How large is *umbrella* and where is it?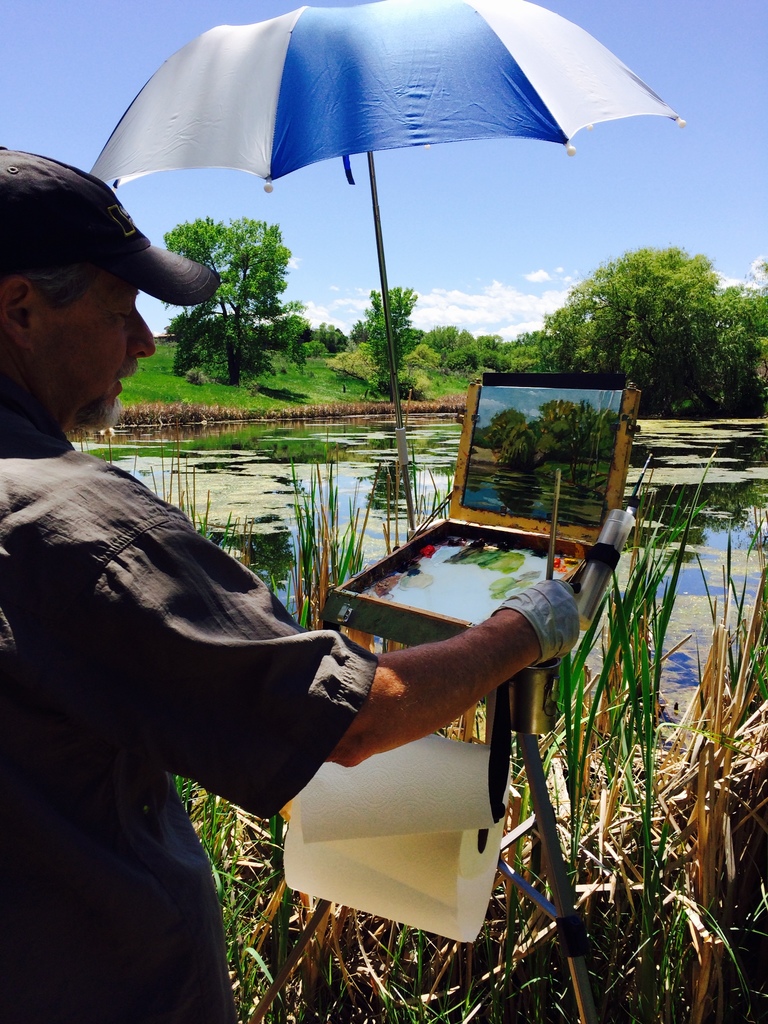
Bounding box: <region>86, 0, 683, 529</region>.
